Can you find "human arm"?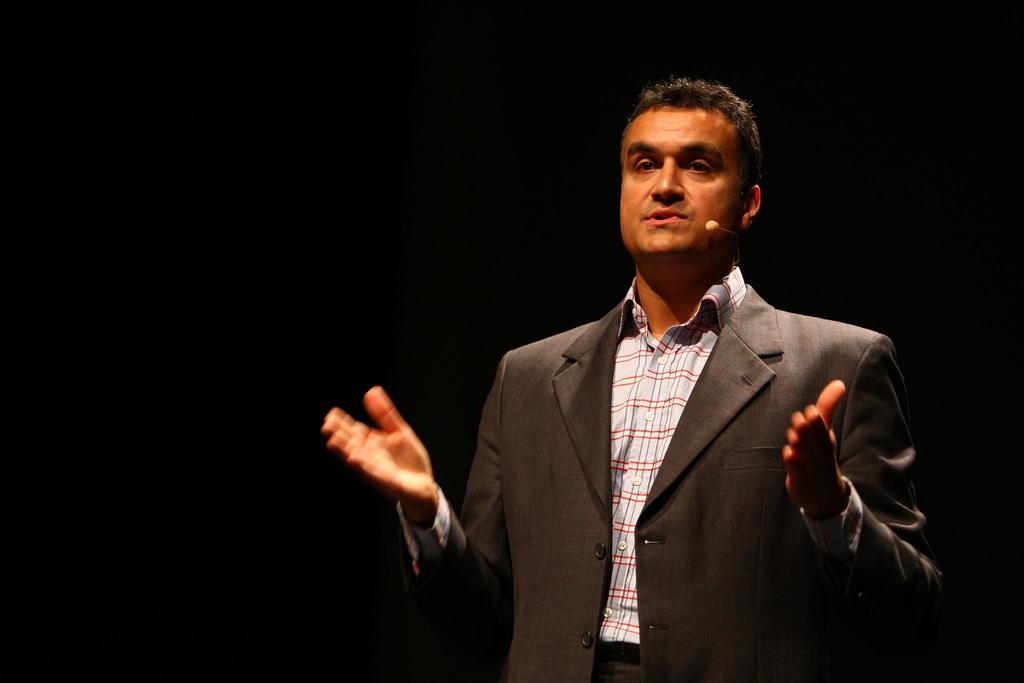
Yes, bounding box: {"left": 774, "top": 383, "right": 884, "bottom": 618}.
